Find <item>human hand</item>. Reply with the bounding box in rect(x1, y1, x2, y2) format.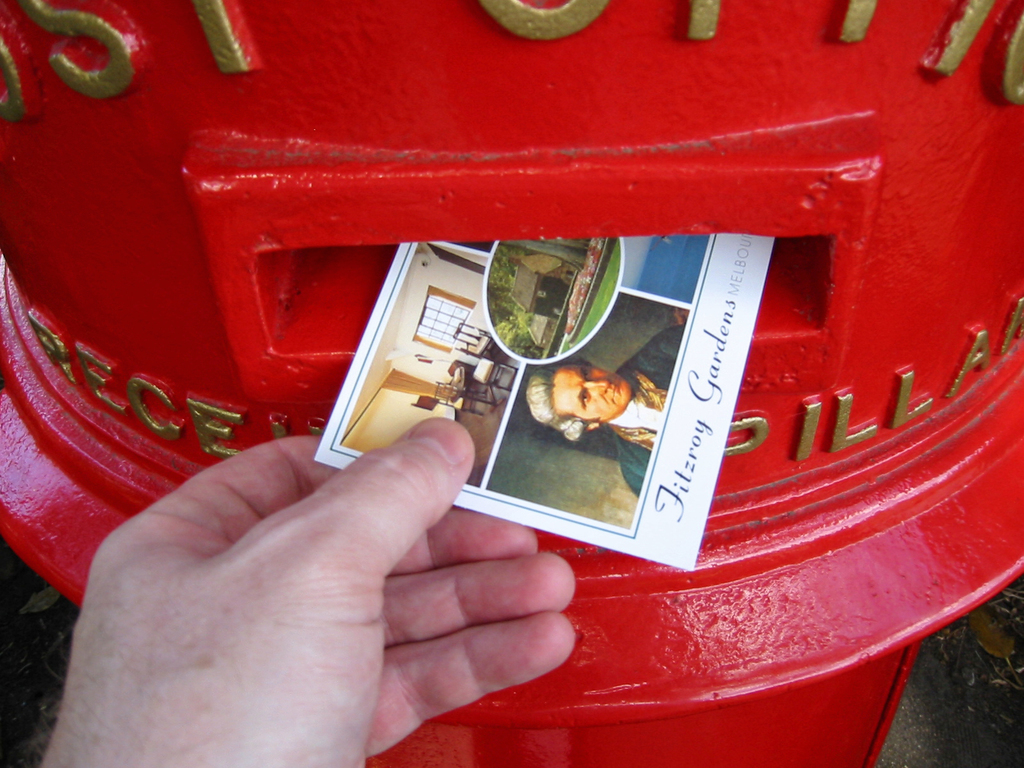
rect(68, 401, 522, 767).
